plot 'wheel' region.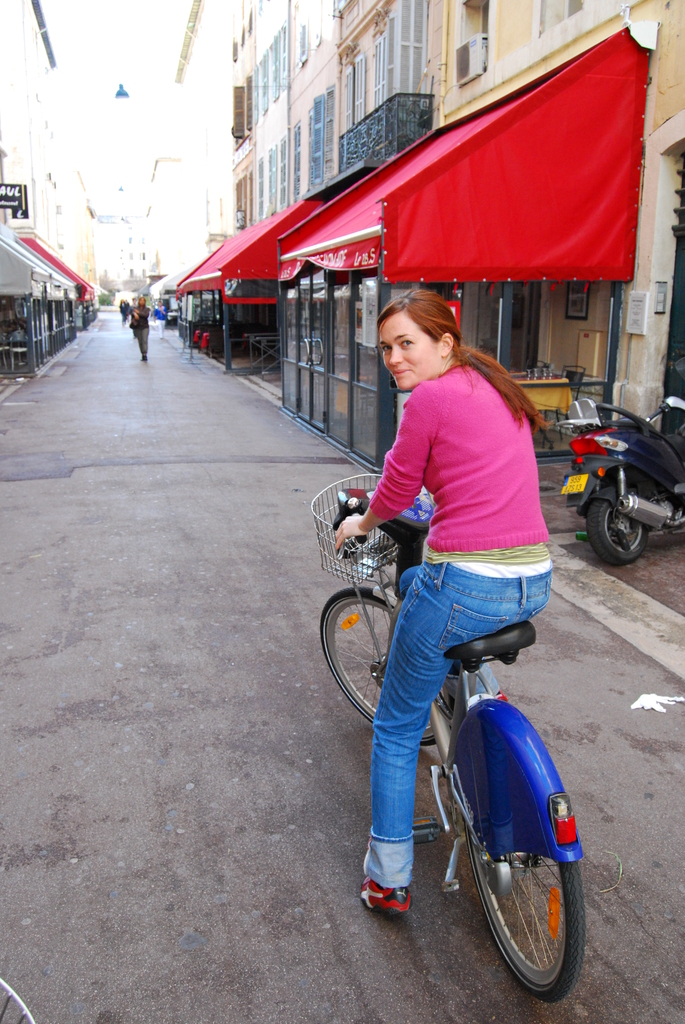
Plotted at box=[457, 715, 587, 988].
